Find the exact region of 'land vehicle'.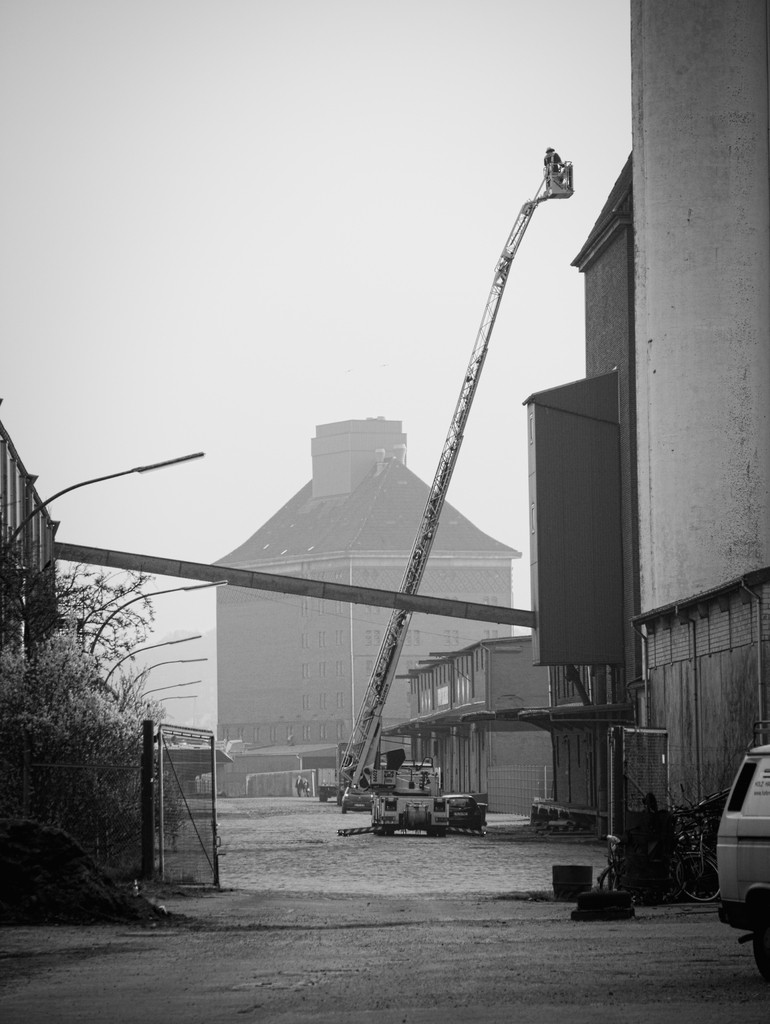
Exact region: rect(317, 779, 341, 802).
